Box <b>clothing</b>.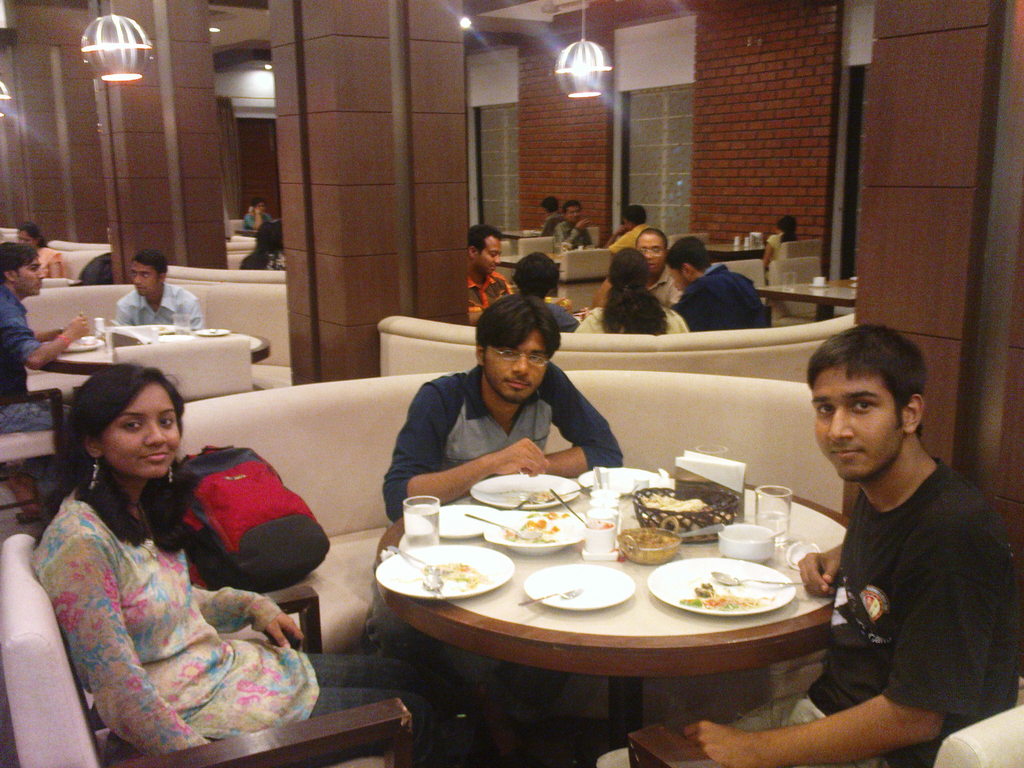
[x1=554, y1=221, x2=596, y2=246].
